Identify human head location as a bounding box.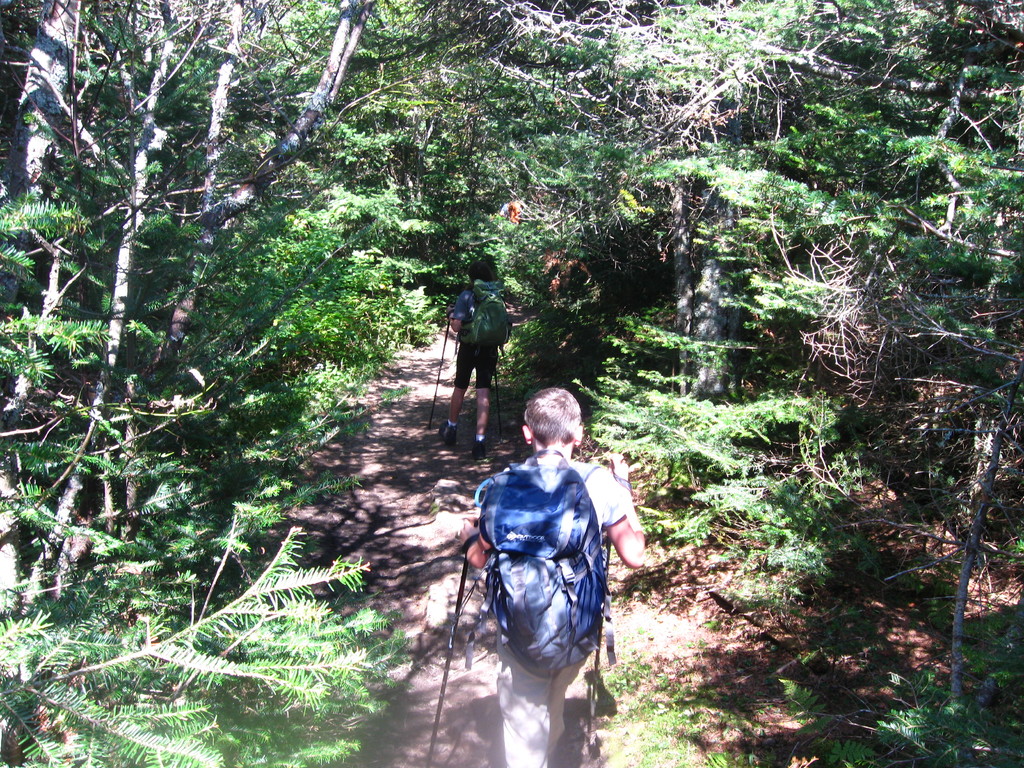
[left=466, top=252, right=499, bottom=288].
